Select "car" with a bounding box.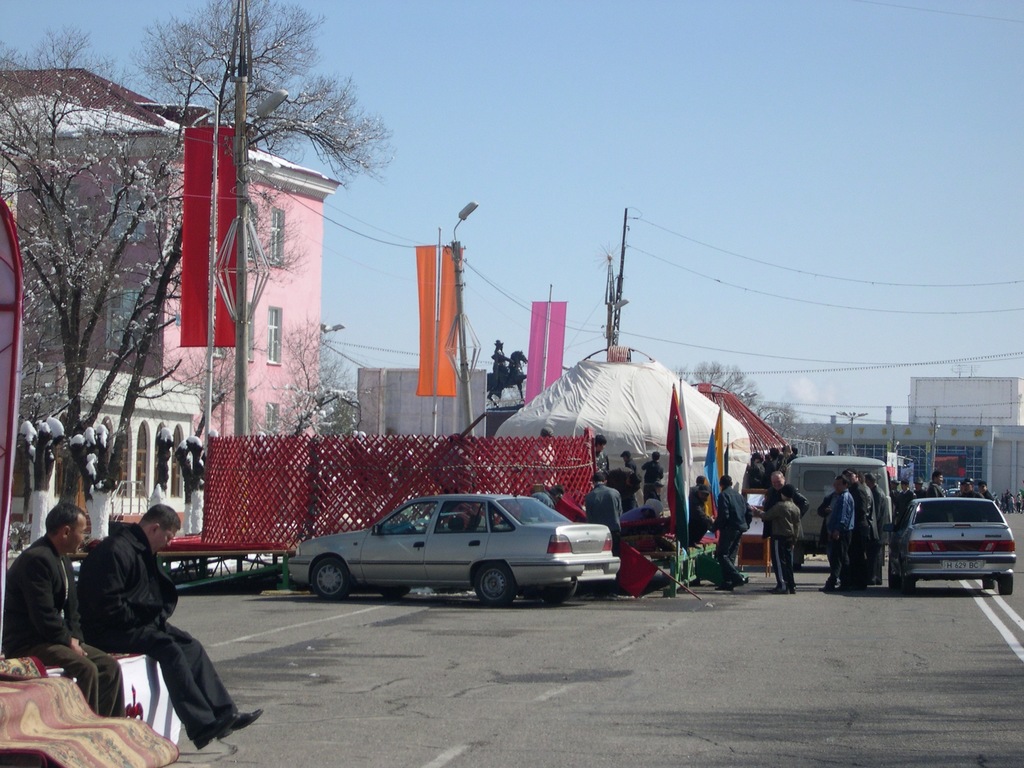
box(279, 461, 626, 623).
